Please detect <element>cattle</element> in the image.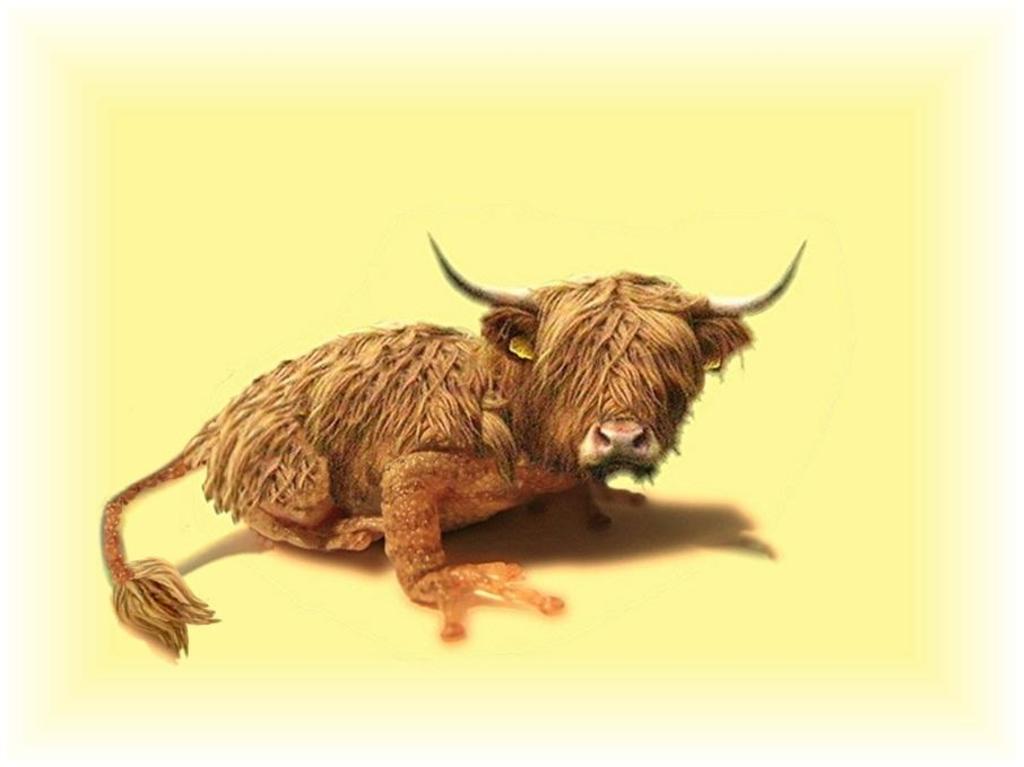
98:234:812:664.
